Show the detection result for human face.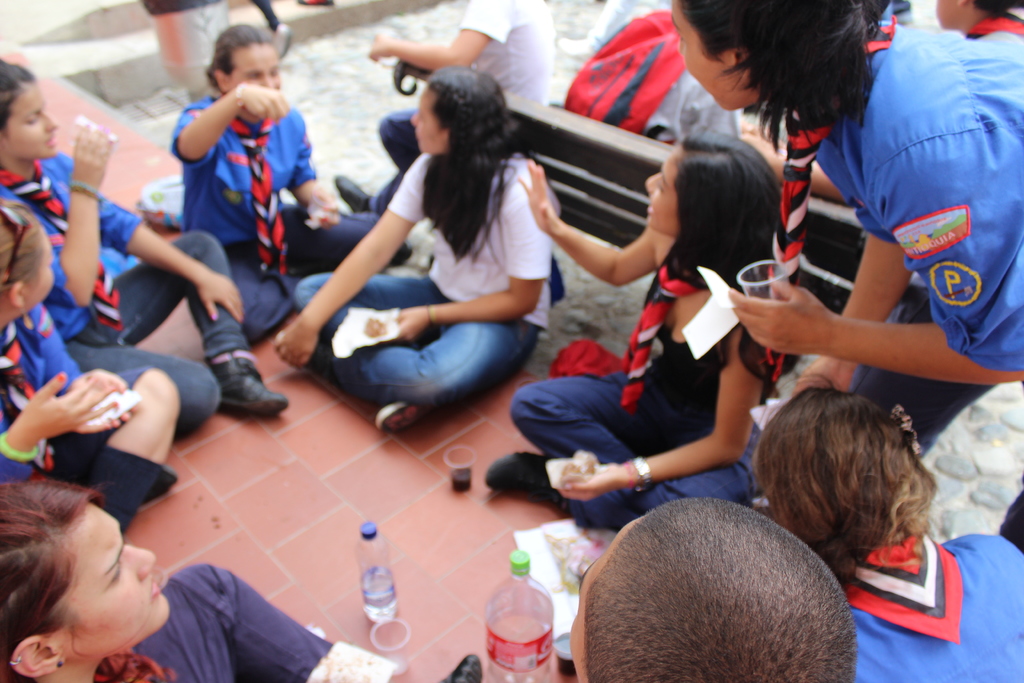
678 0 740 109.
